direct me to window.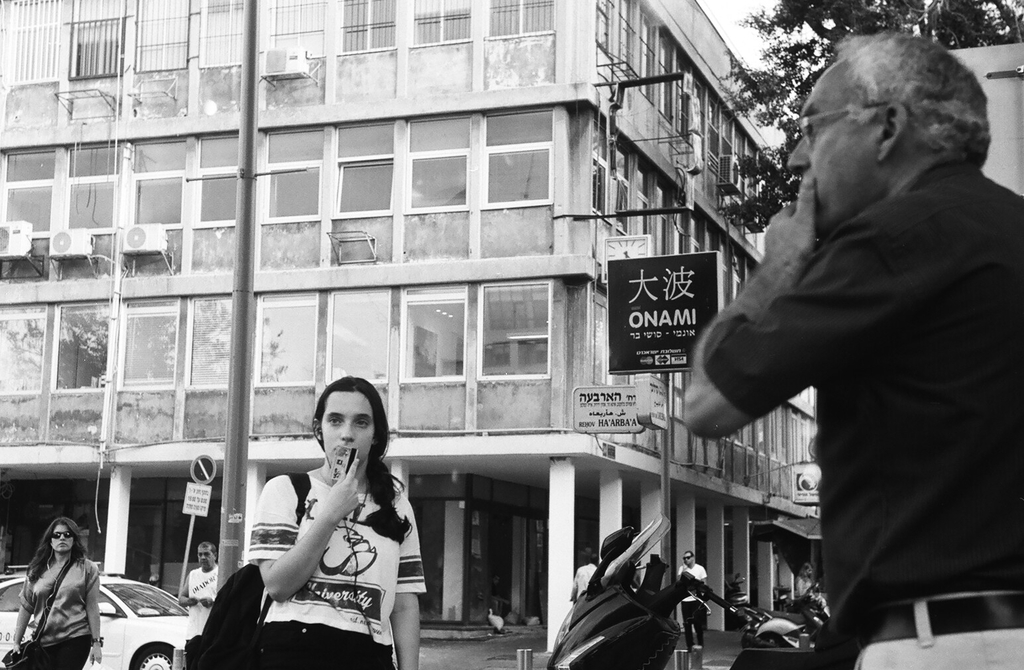
Direction: bbox(344, 0, 396, 52).
